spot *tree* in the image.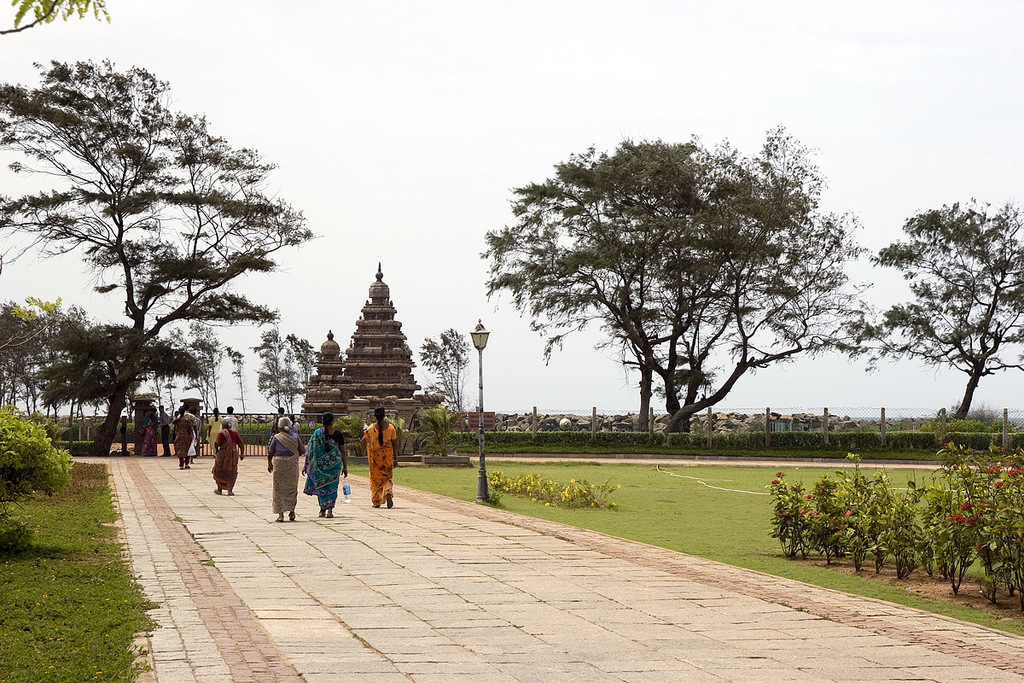
*tree* found at [x1=0, y1=71, x2=318, y2=458].
